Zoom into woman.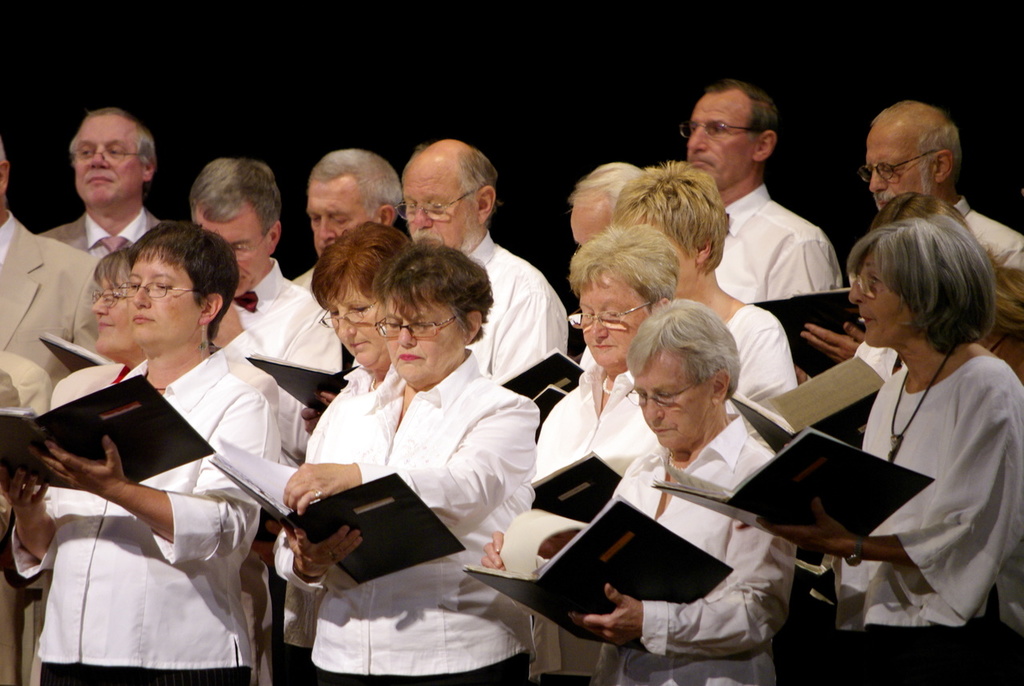
Zoom target: BBox(870, 190, 1023, 385).
